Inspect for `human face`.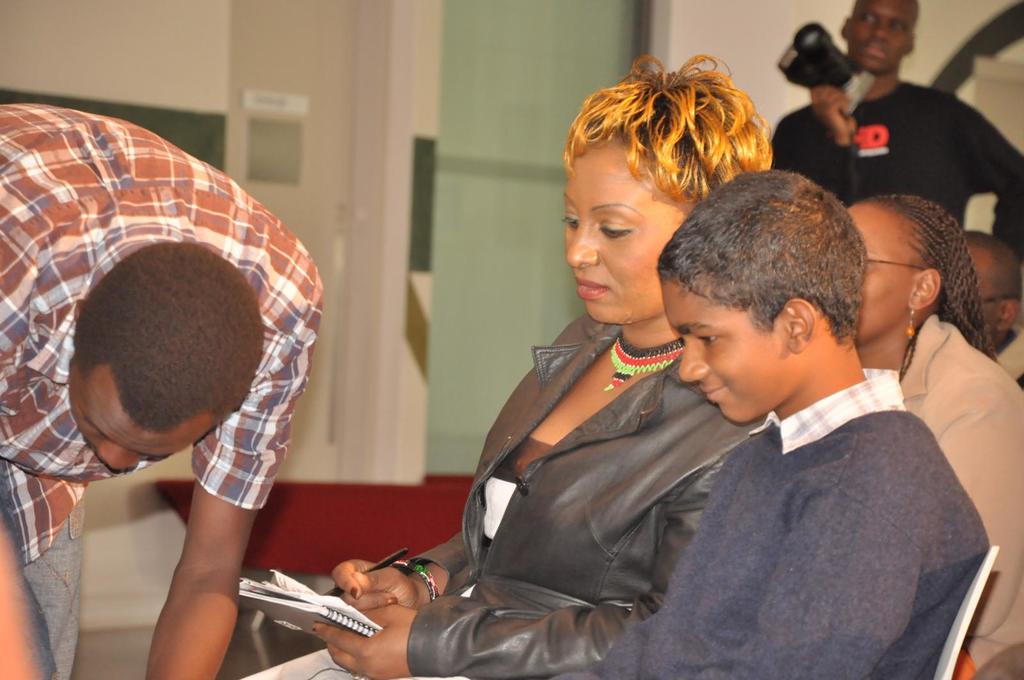
Inspection: l=664, t=277, r=793, b=420.
